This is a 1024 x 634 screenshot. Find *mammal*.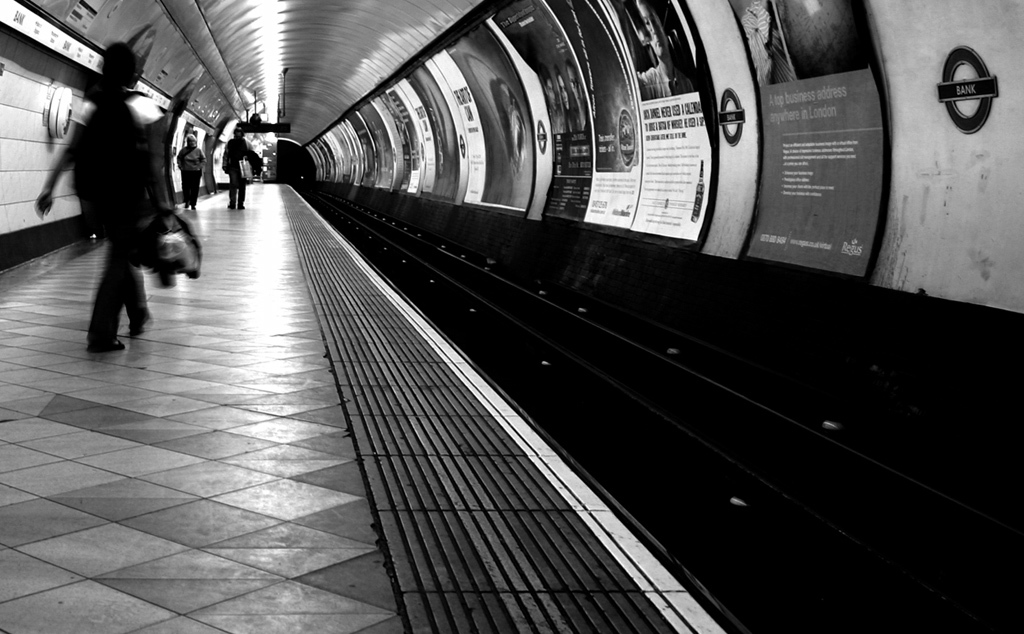
Bounding box: (174, 129, 206, 209).
